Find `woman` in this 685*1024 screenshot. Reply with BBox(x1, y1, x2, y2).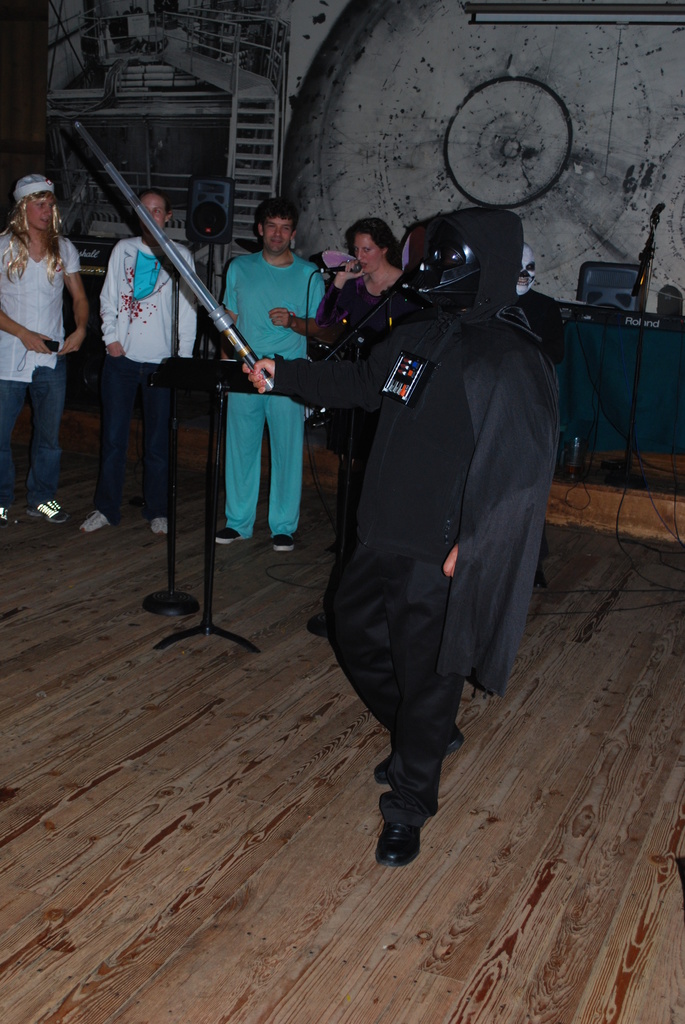
BBox(314, 217, 403, 552).
